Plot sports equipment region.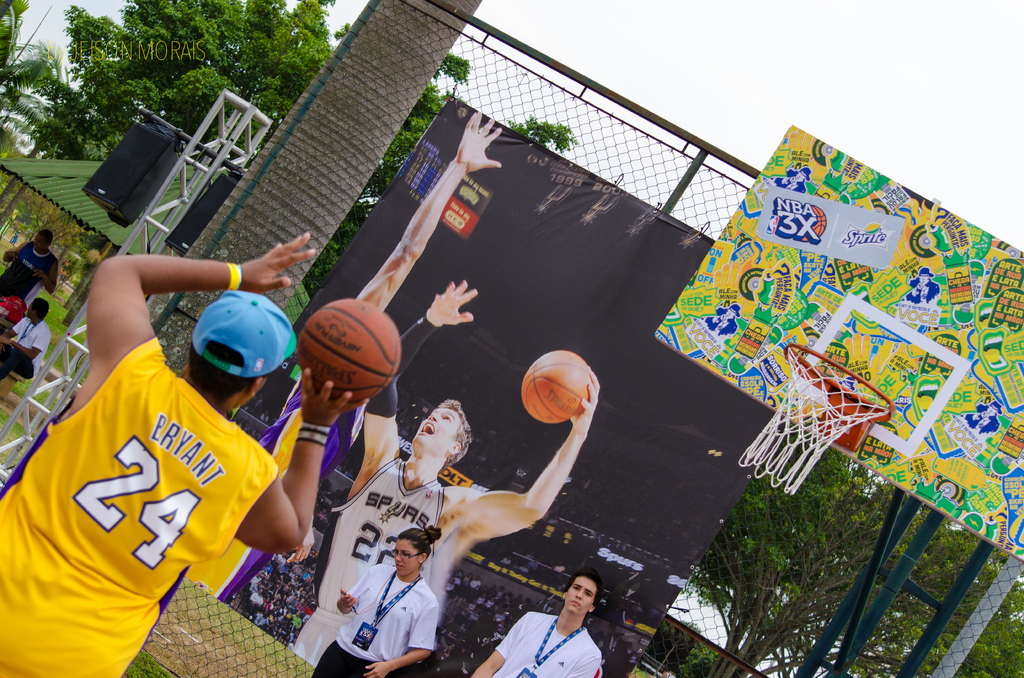
Plotted at locate(514, 351, 597, 420).
